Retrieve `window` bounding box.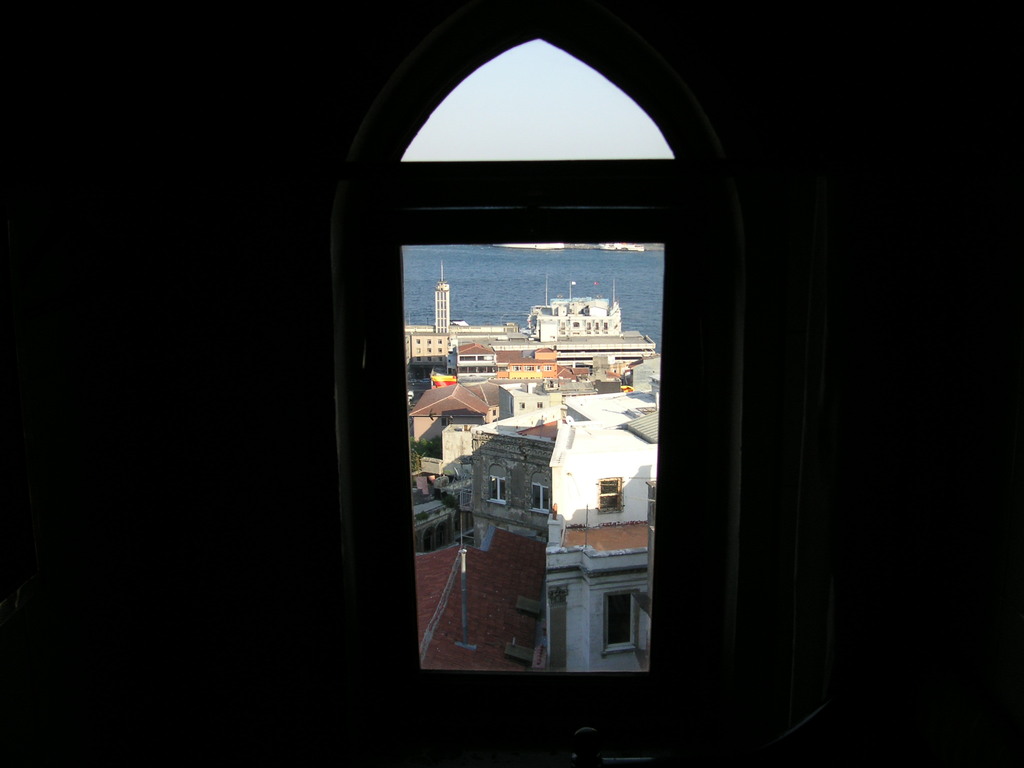
Bounding box: <region>423, 340, 433, 344</region>.
